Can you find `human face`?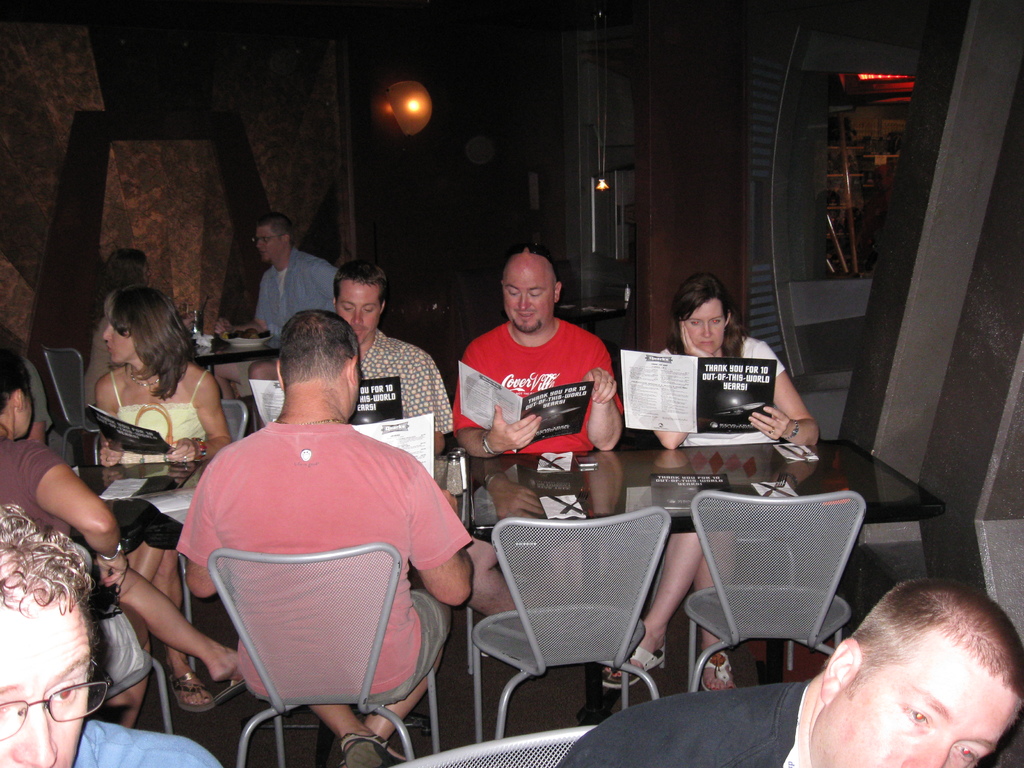
Yes, bounding box: box=[336, 278, 382, 336].
